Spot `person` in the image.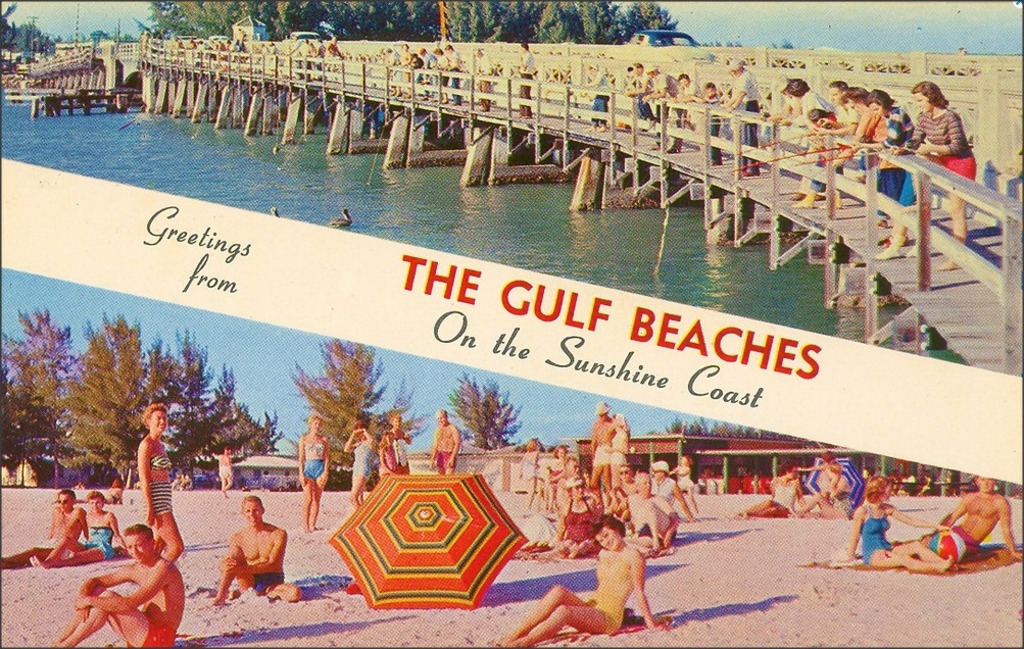
`person` found at x1=541 y1=471 x2=606 y2=558.
